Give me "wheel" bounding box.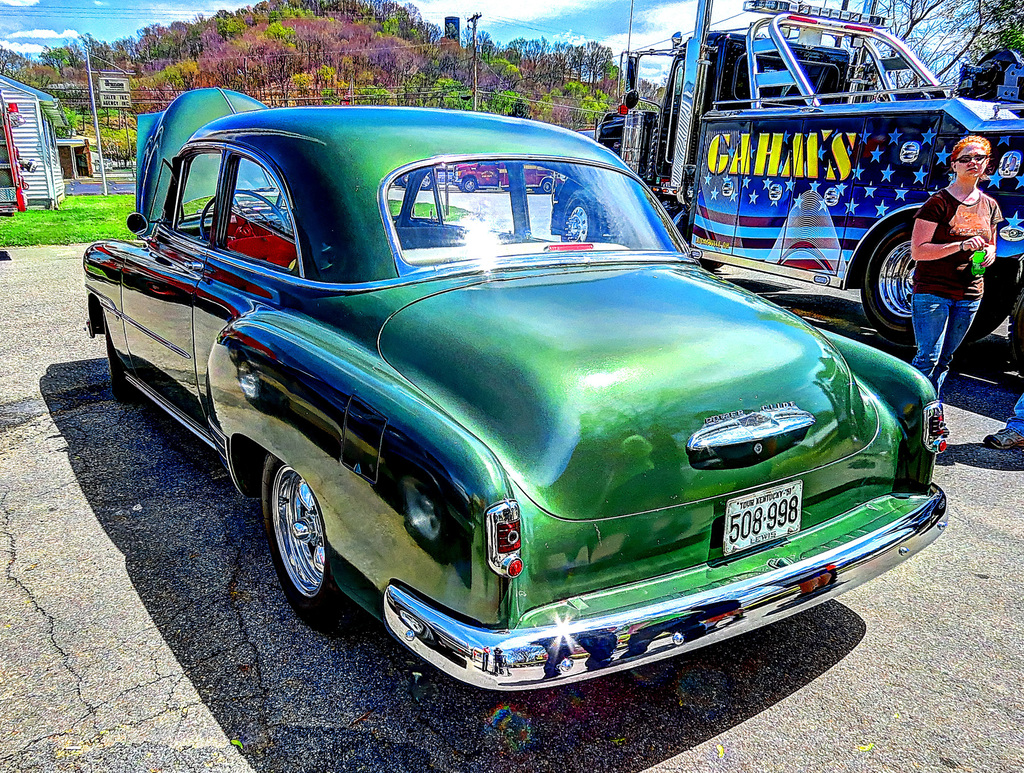
[left=863, top=209, right=1023, bottom=337].
